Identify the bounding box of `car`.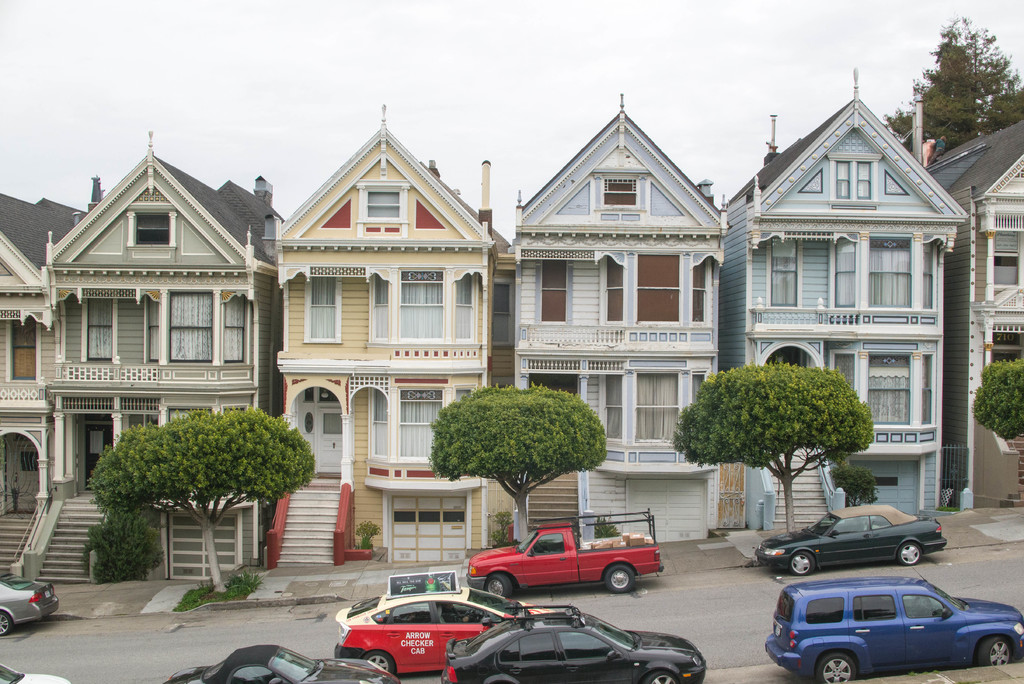
(left=445, top=611, right=705, bottom=683).
